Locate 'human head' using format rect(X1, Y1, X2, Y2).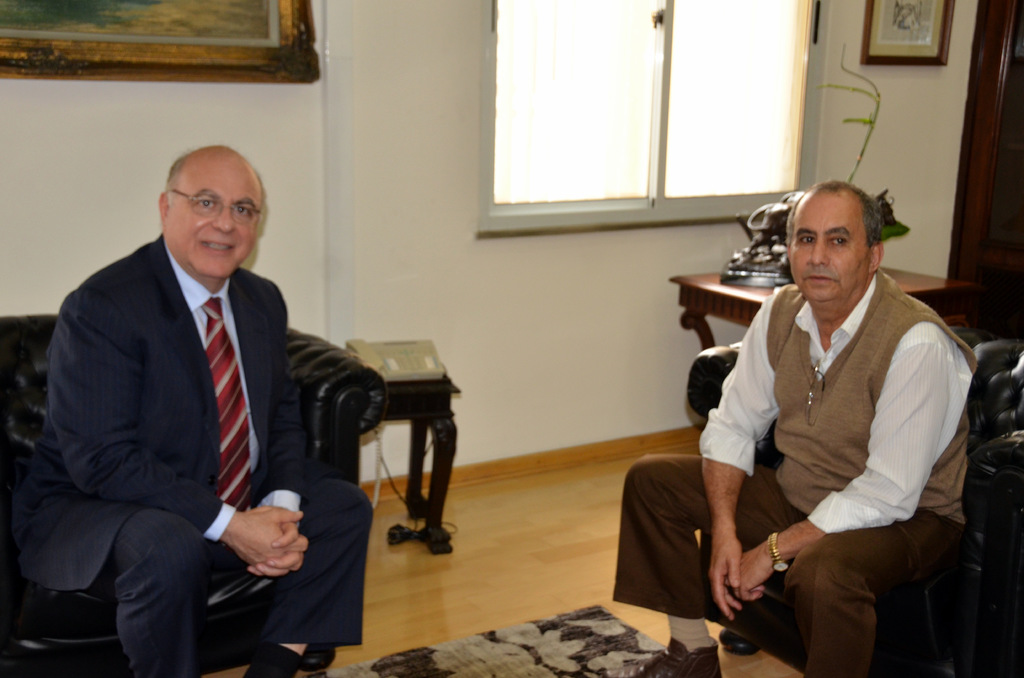
rect(785, 182, 883, 305).
